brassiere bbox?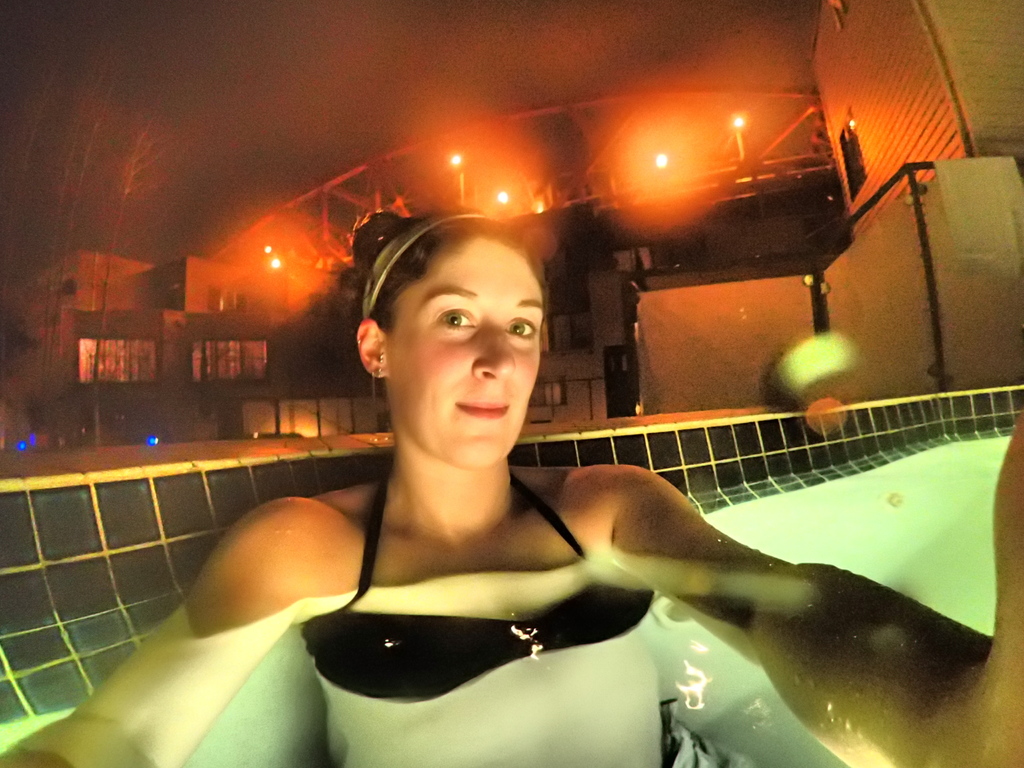
region(300, 475, 655, 733)
